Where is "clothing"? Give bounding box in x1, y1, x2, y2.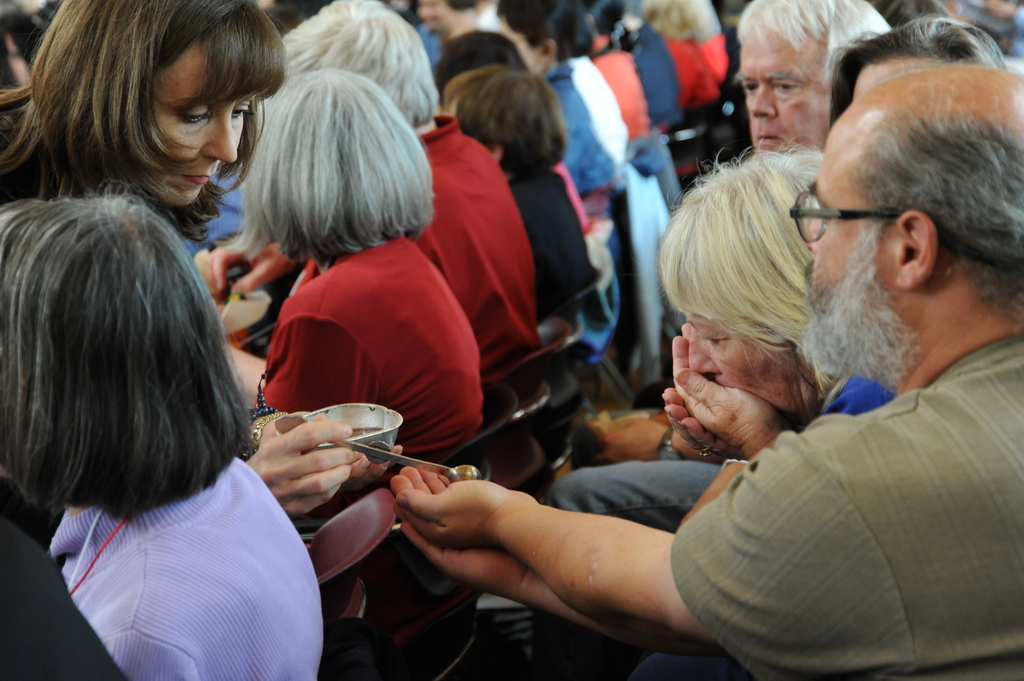
264, 234, 479, 463.
